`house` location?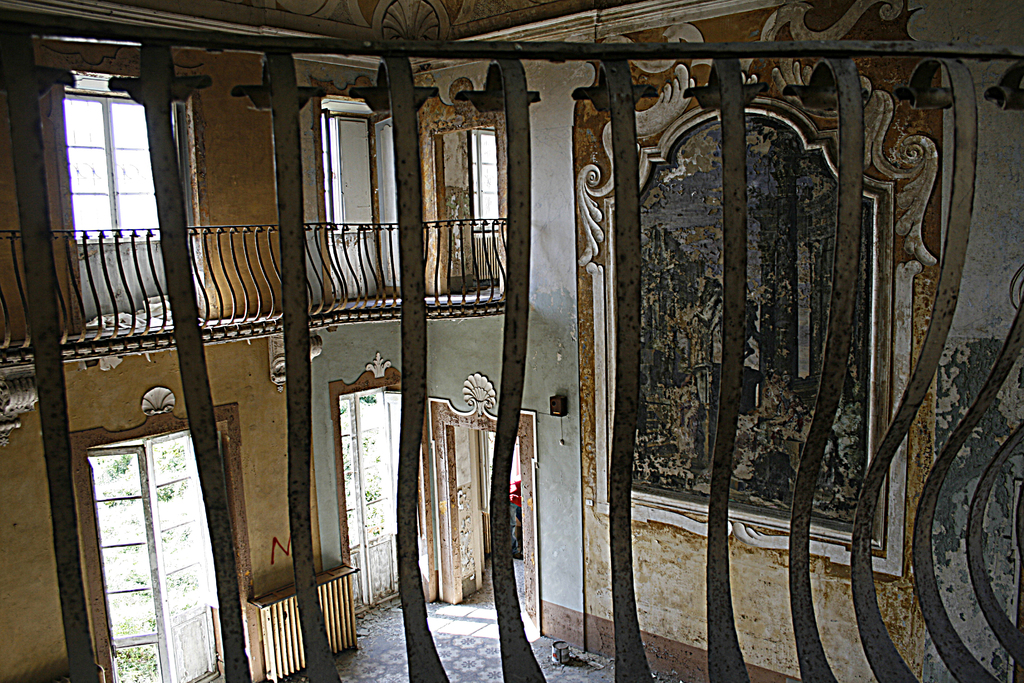
box(0, 0, 1023, 682)
